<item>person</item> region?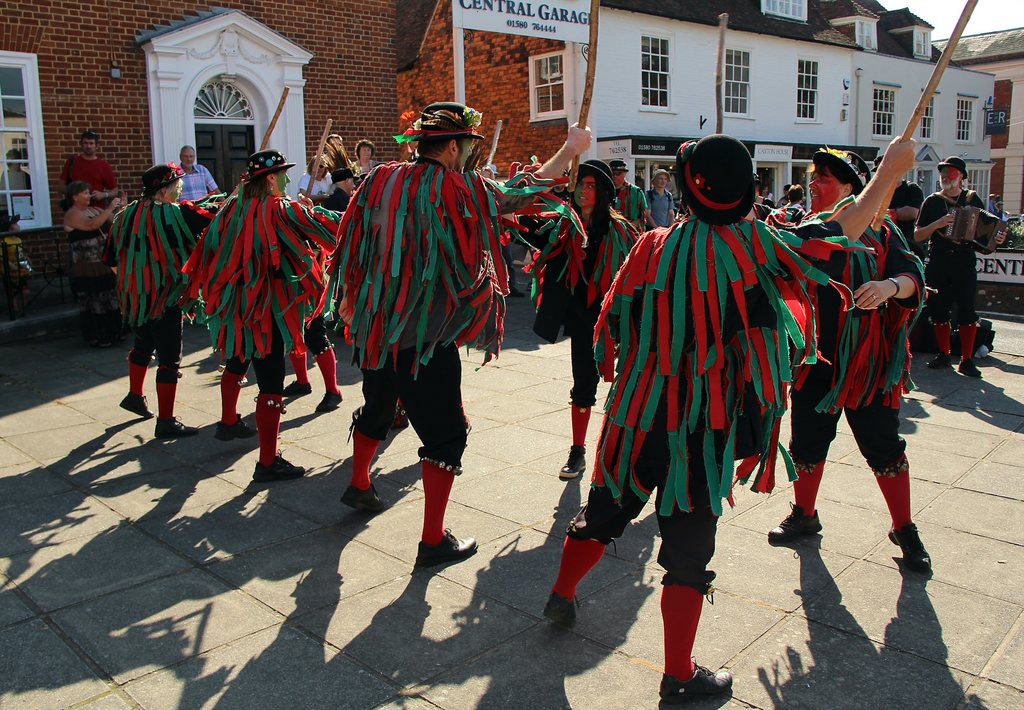
box=[582, 133, 803, 666]
